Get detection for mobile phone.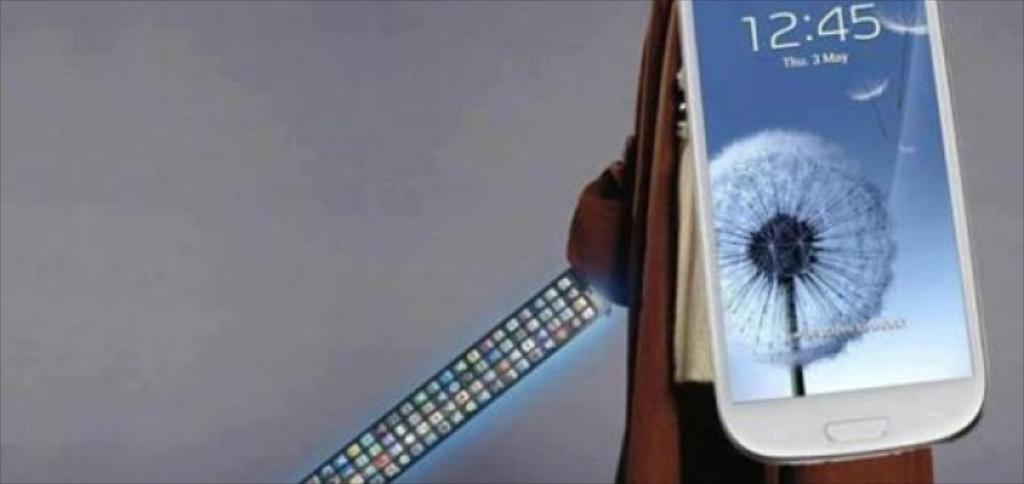
Detection: <region>678, 0, 993, 467</region>.
